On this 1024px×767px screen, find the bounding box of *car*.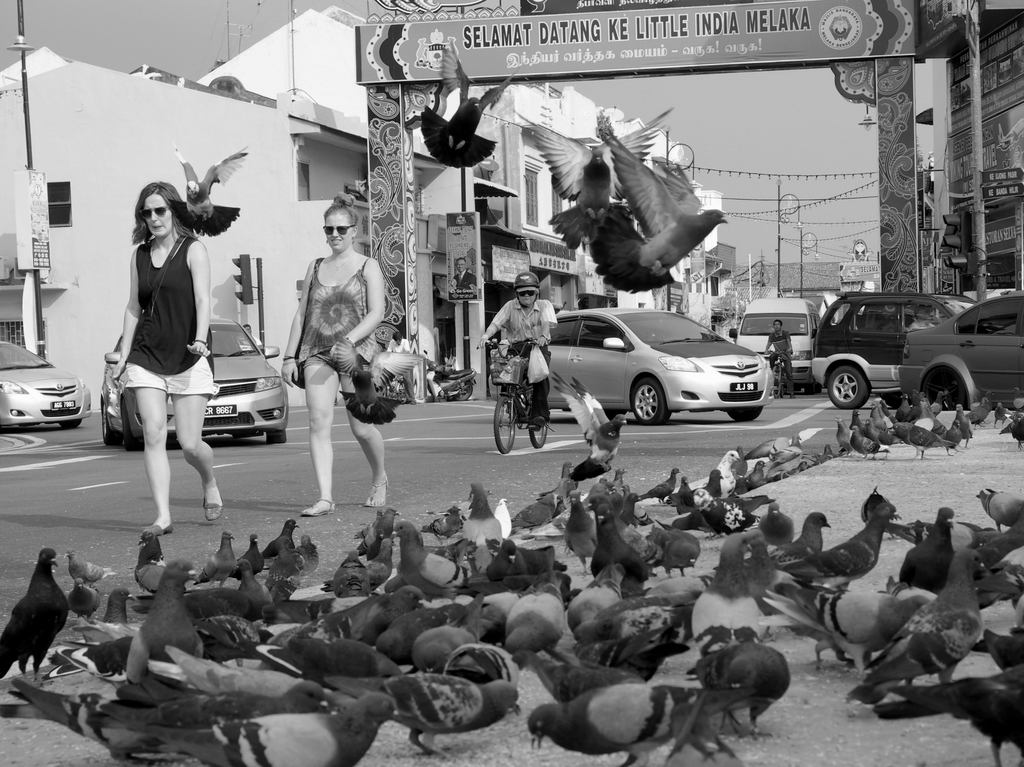
Bounding box: detection(506, 303, 792, 427).
